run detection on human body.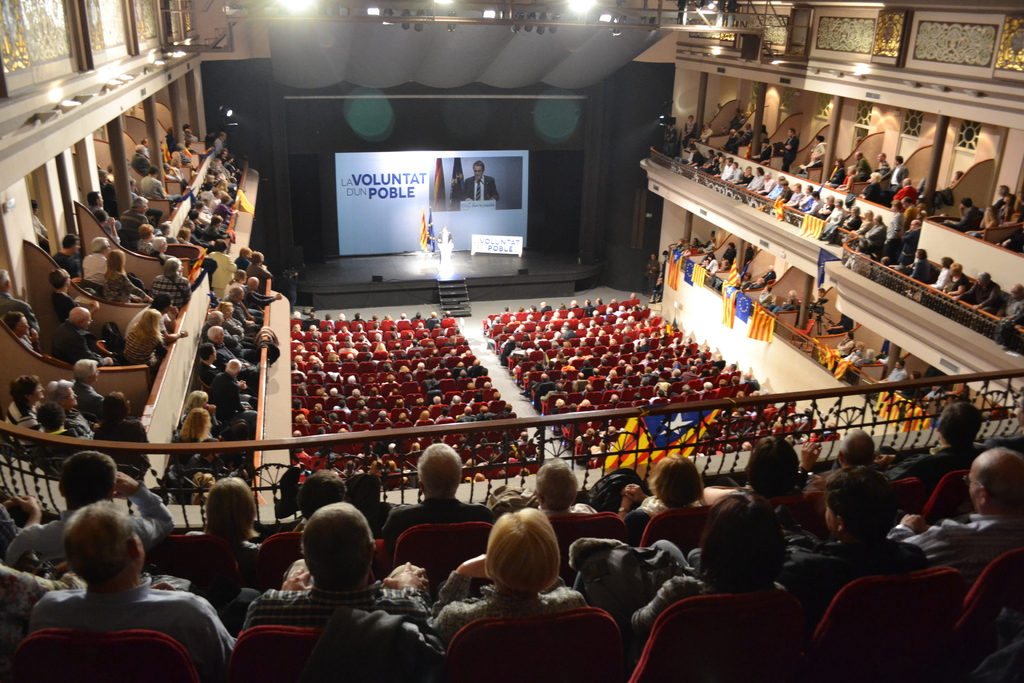
Result: locate(102, 251, 152, 302).
